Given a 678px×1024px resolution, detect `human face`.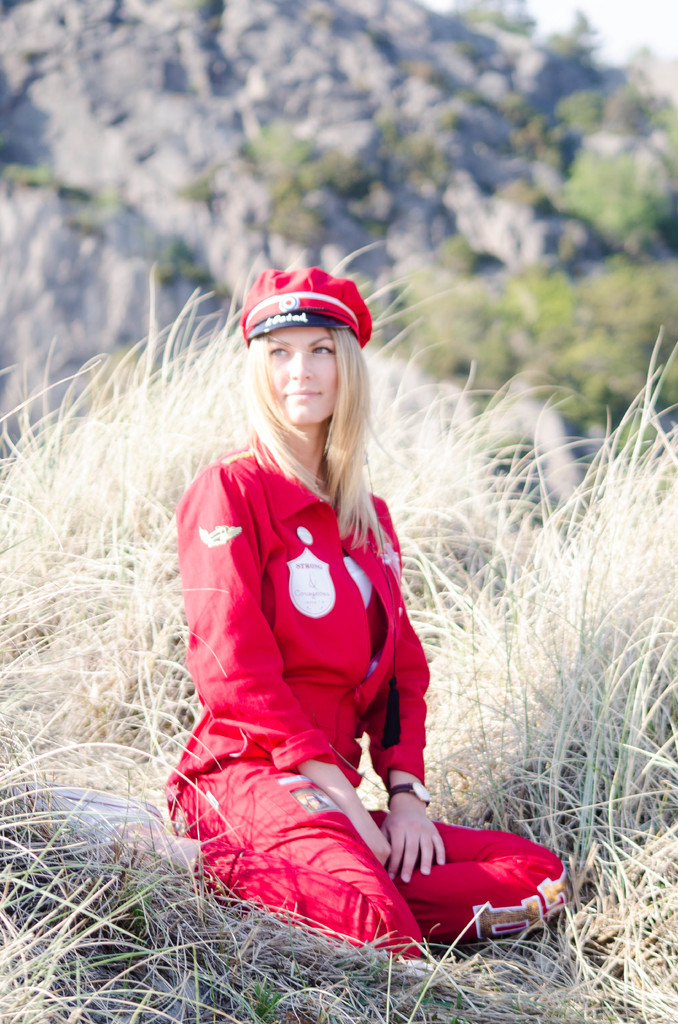
Rect(266, 325, 343, 424).
